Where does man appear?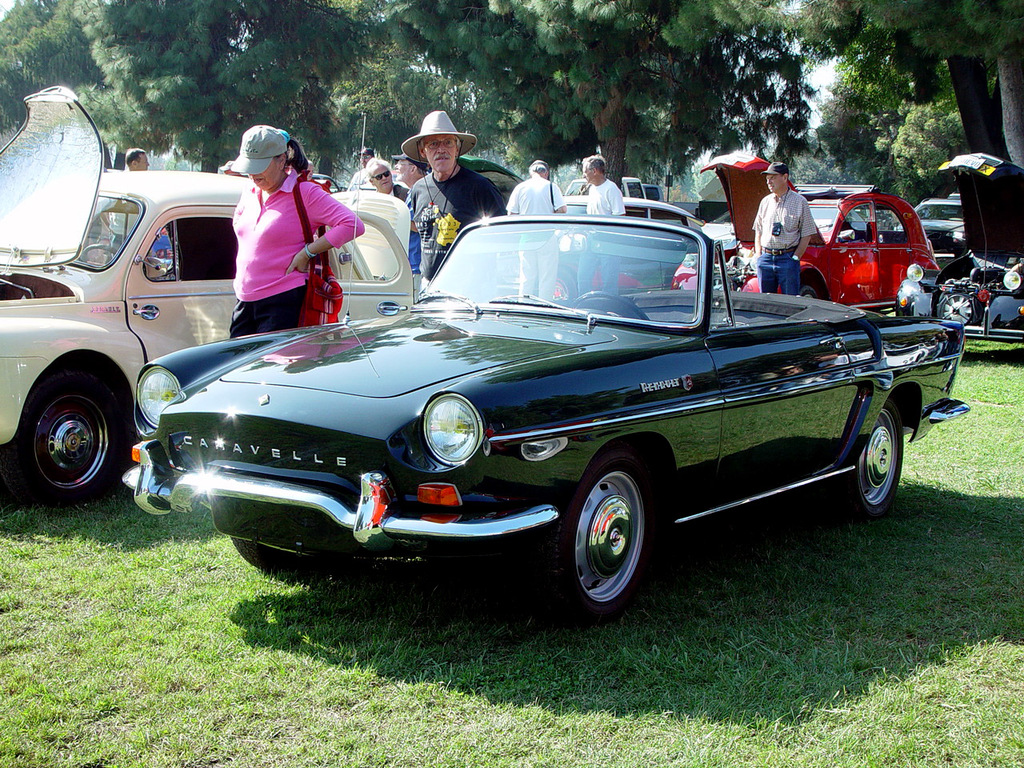
Appears at [x1=572, y1=154, x2=626, y2=296].
